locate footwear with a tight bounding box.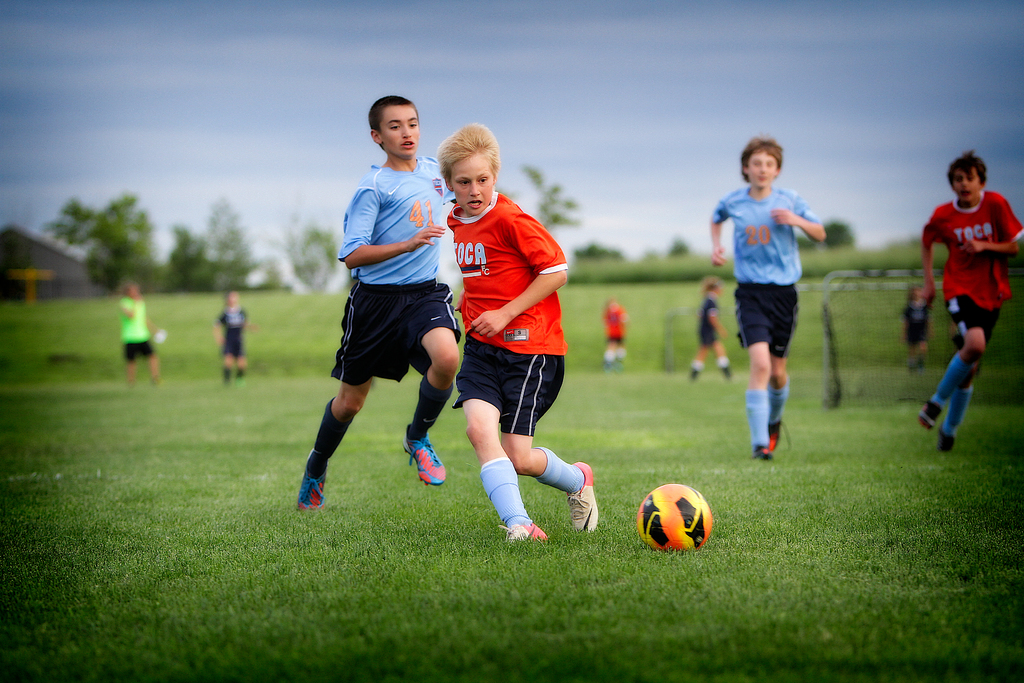
Rect(767, 418, 784, 458).
